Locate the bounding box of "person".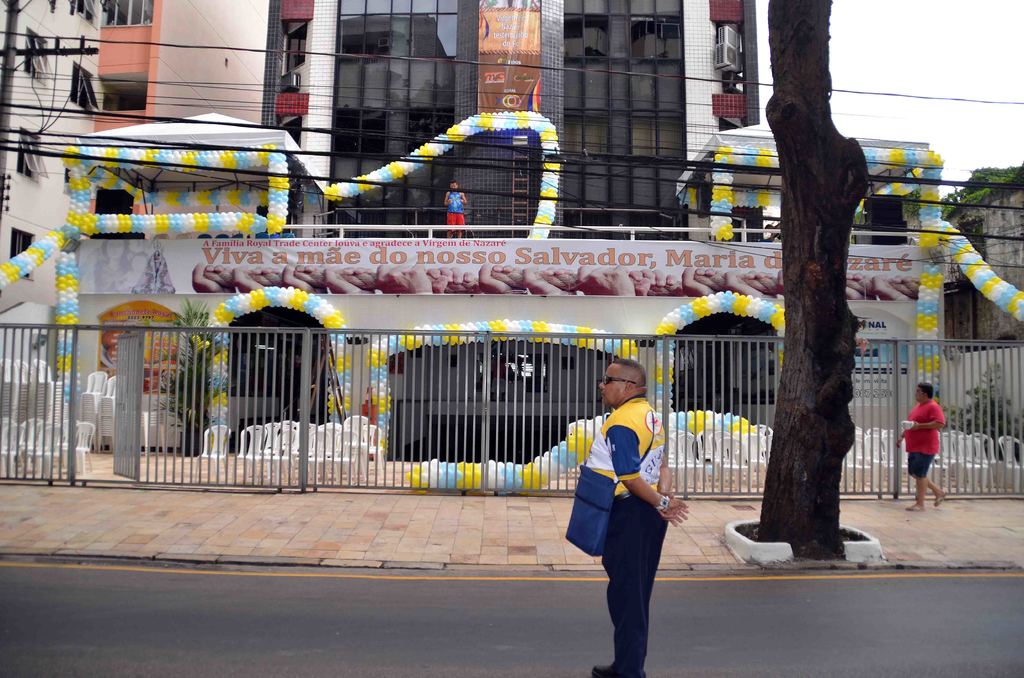
Bounding box: 442,179,467,239.
